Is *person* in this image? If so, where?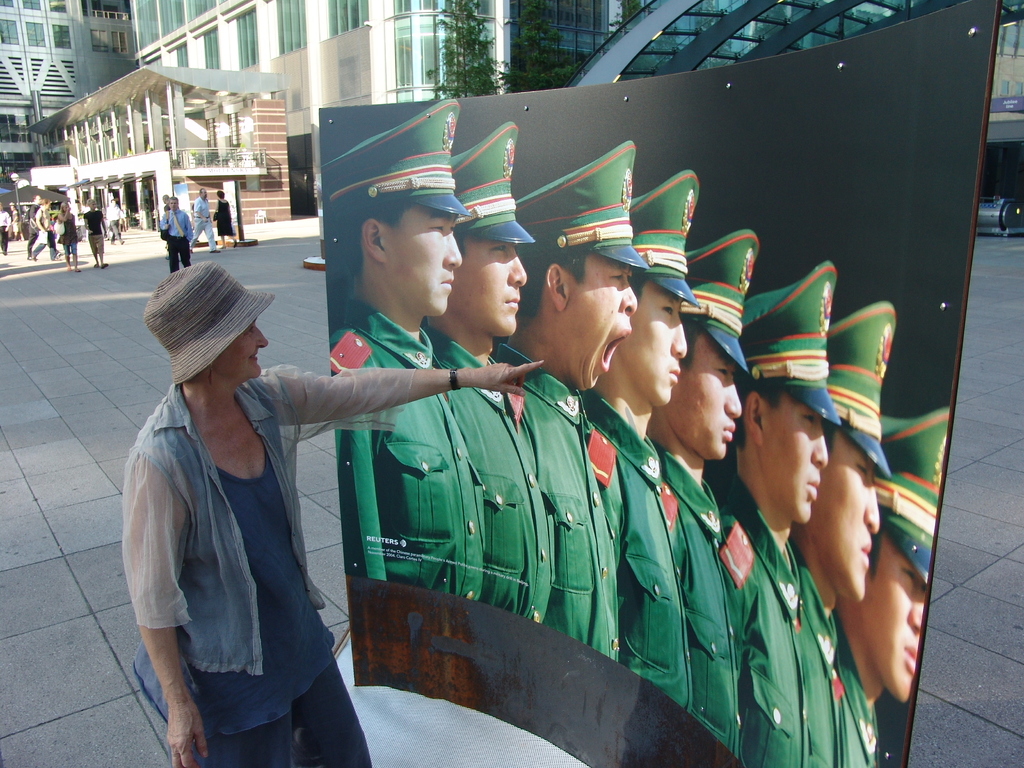
Yes, at select_region(121, 261, 545, 765).
